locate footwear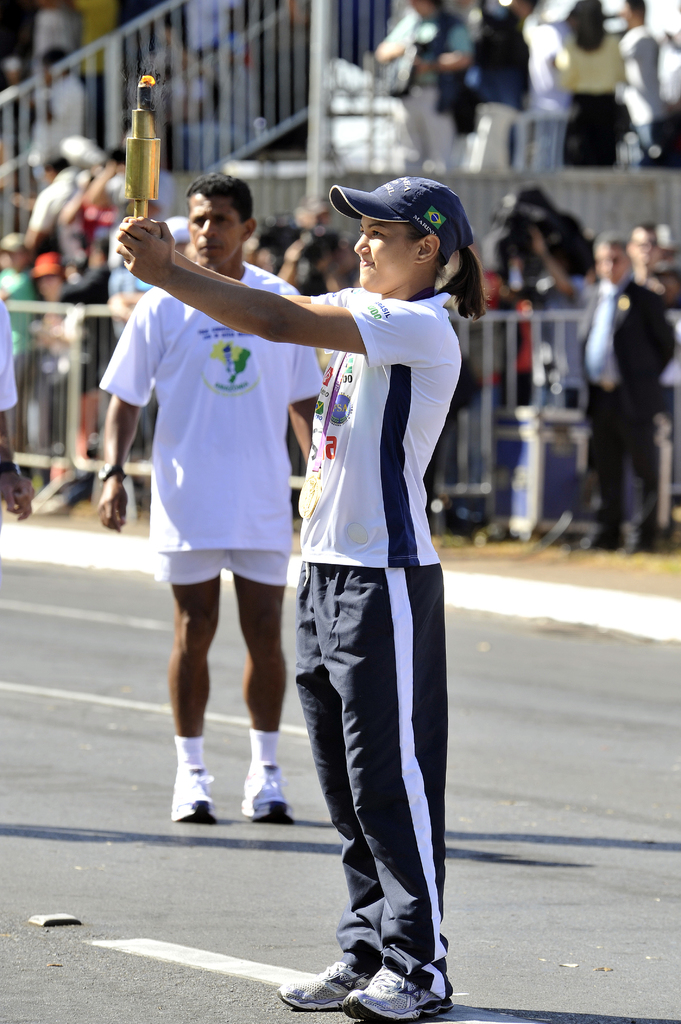
Rect(170, 767, 218, 824)
